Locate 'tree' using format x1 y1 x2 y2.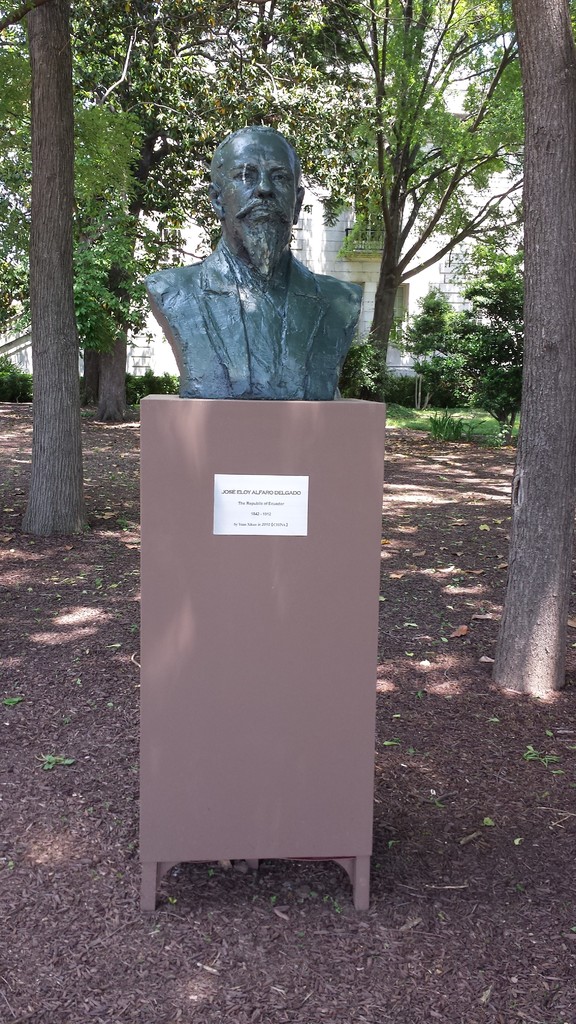
74 0 378 406.
